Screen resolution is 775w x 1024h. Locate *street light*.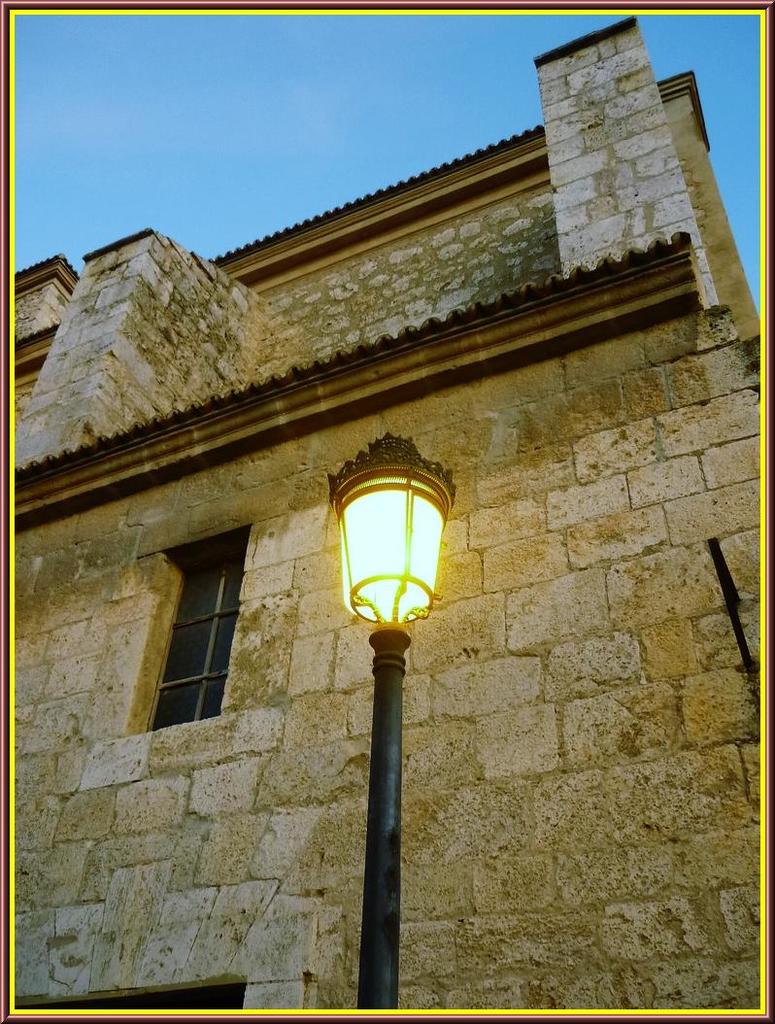
(294, 390, 465, 996).
